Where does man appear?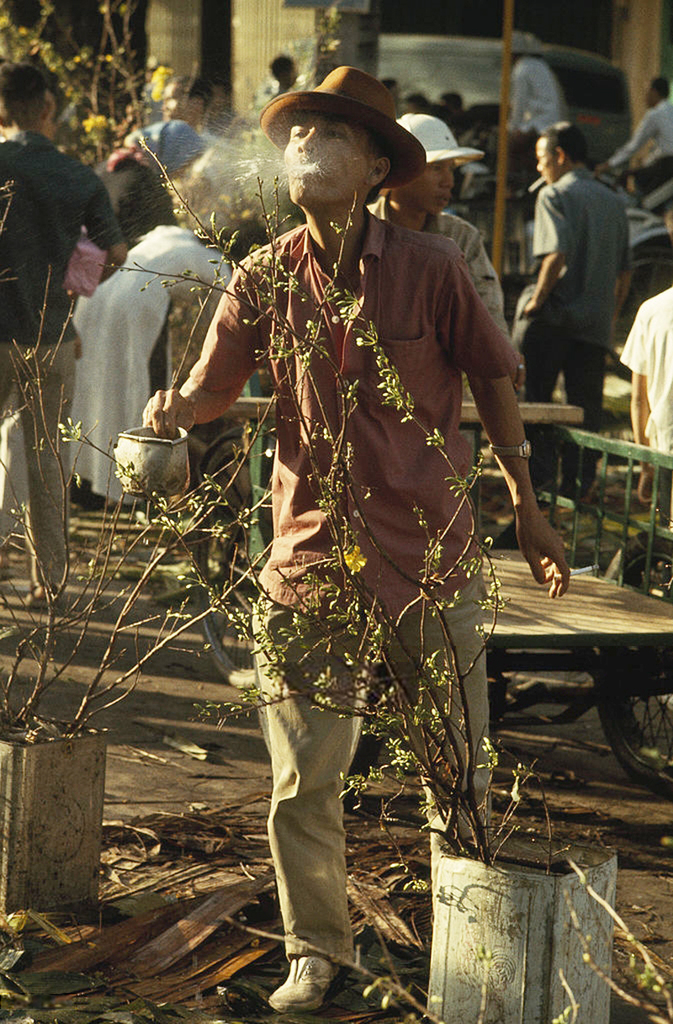
Appears at 511/107/650/441.
